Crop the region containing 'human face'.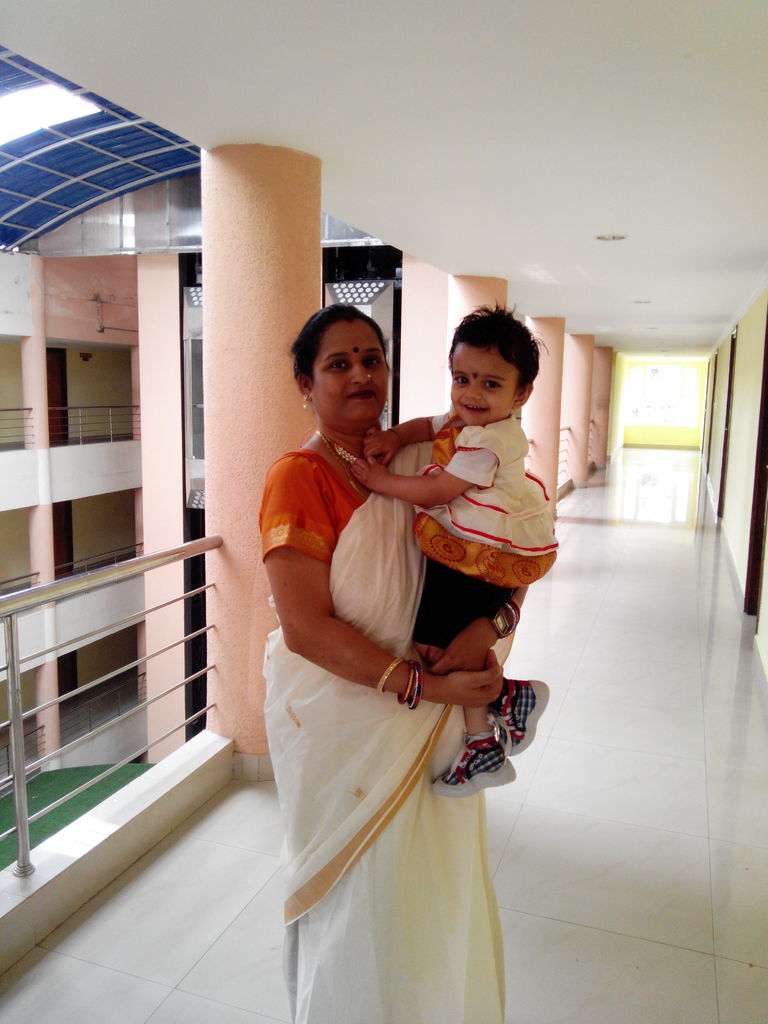
Crop region: {"left": 447, "top": 333, "right": 517, "bottom": 424}.
